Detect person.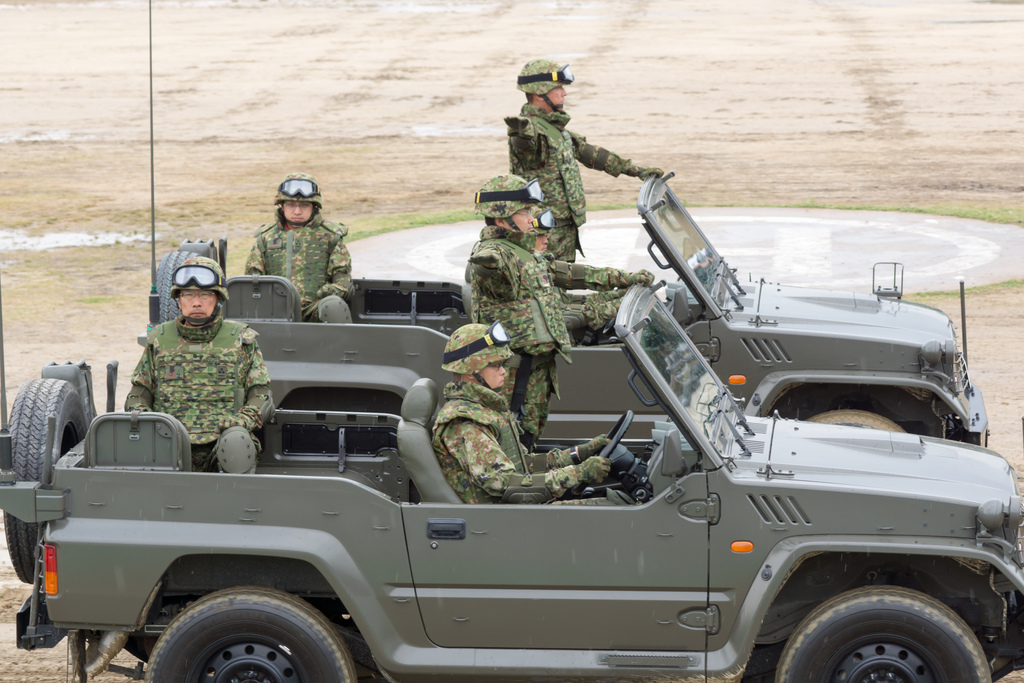
Detected at (left=124, top=258, right=275, bottom=468).
